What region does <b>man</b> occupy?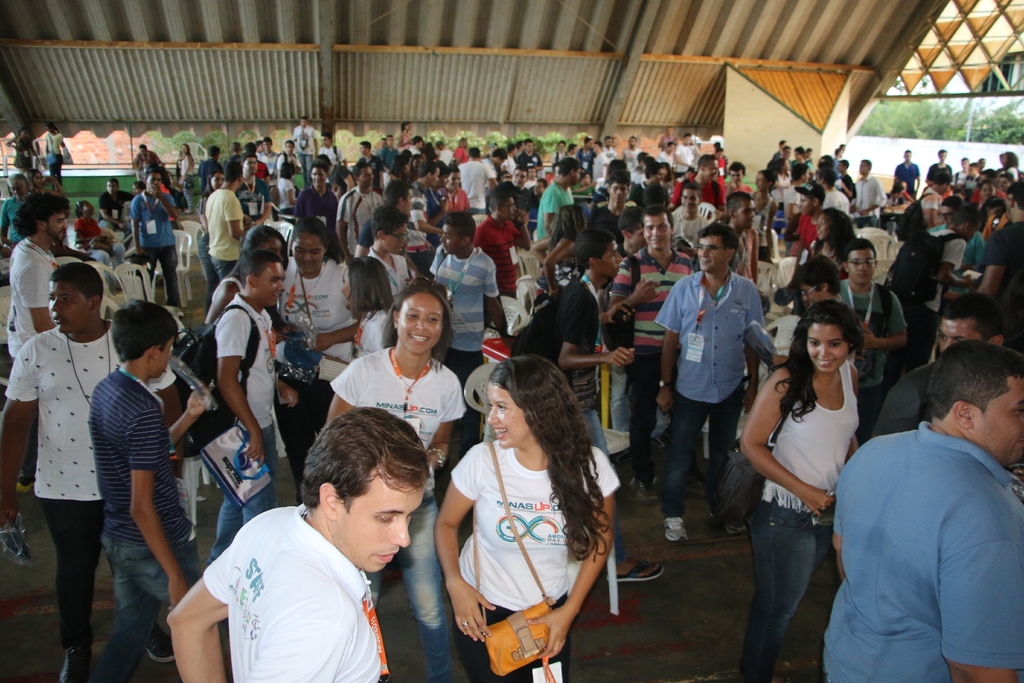
0:263:184:682.
